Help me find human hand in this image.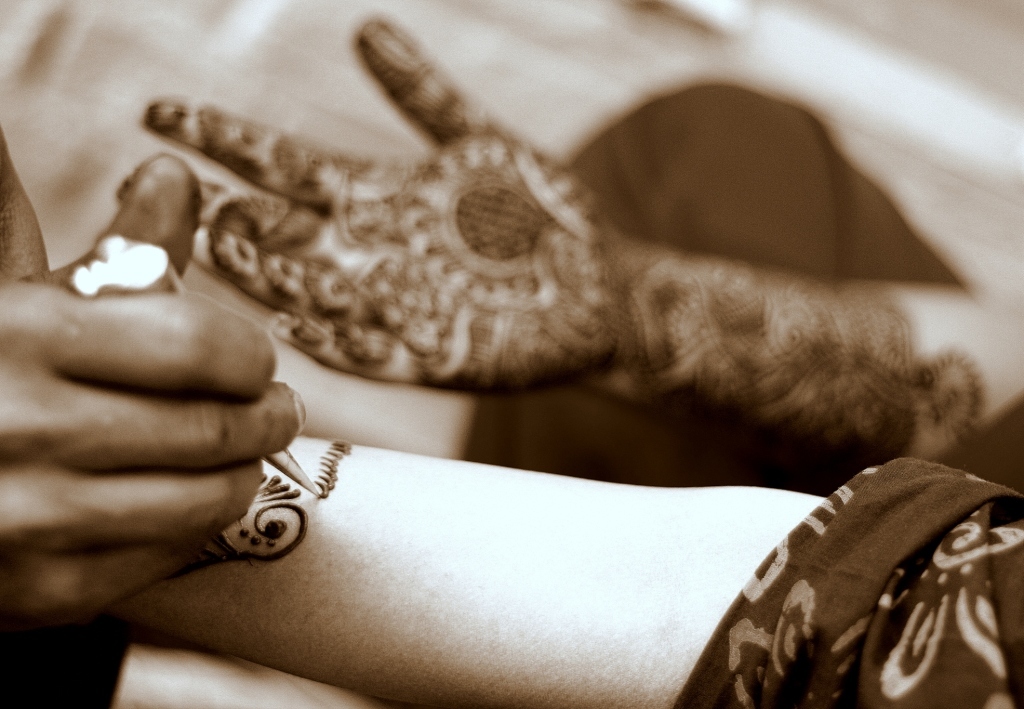
Found it: (0, 159, 306, 639).
